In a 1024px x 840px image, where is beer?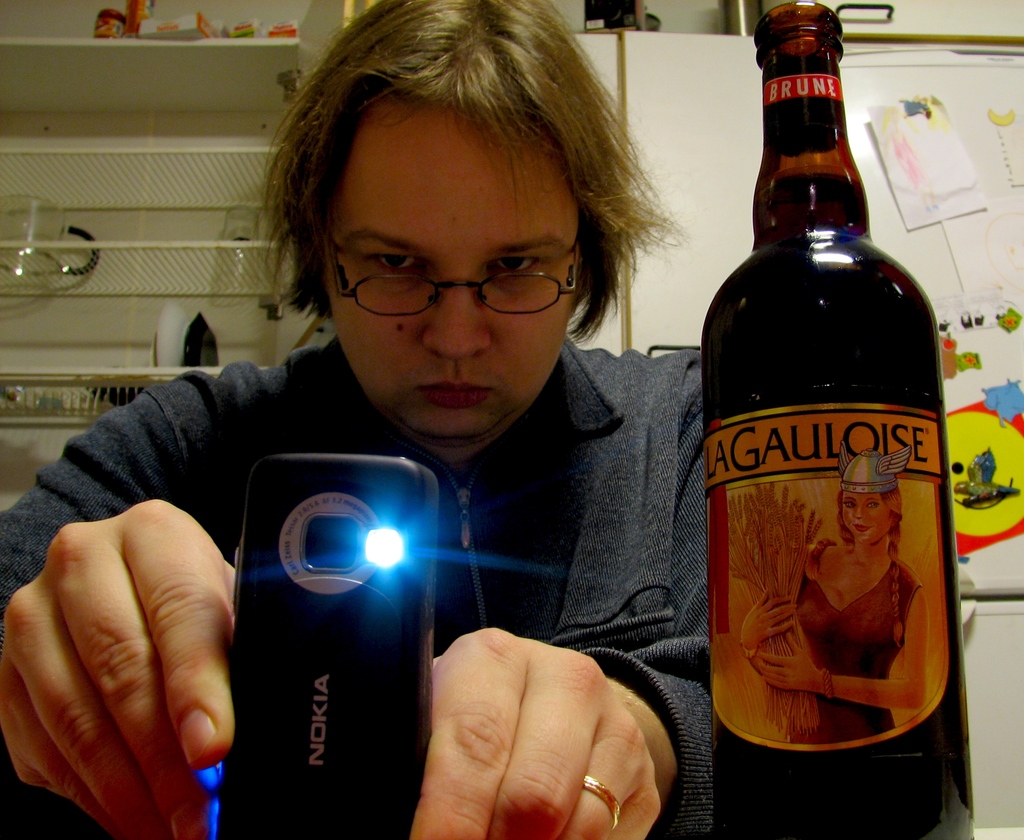
bbox=[699, 0, 975, 838].
